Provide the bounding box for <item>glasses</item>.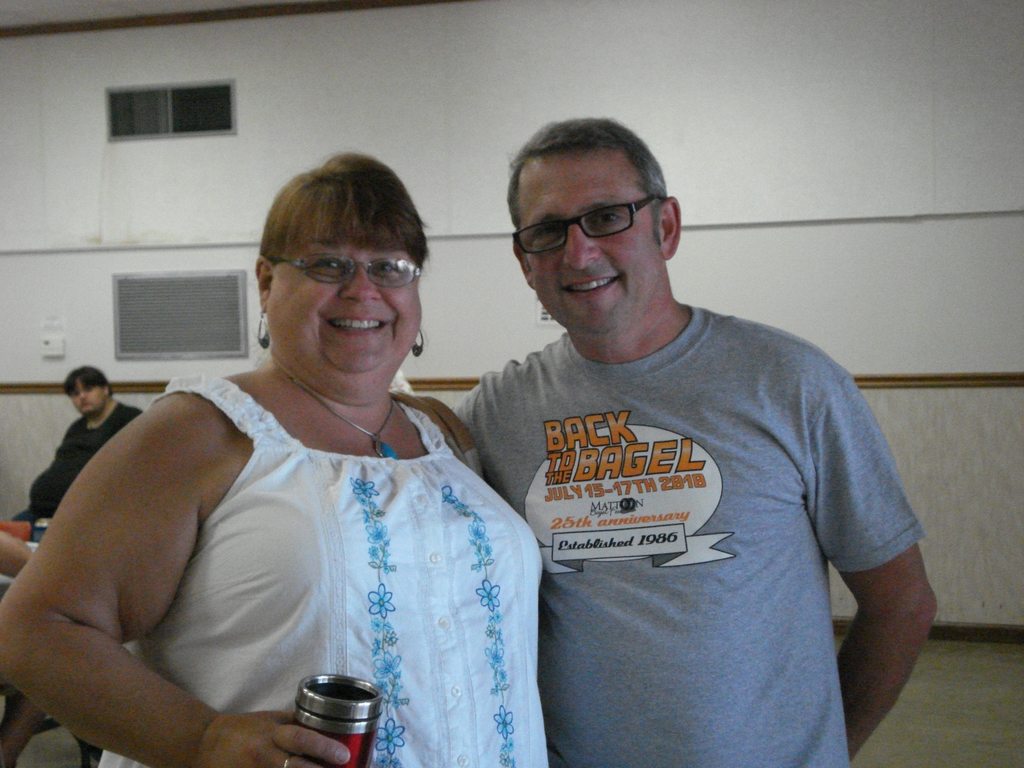
pyautogui.locateOnScreen(268, 250, 424, 292).
